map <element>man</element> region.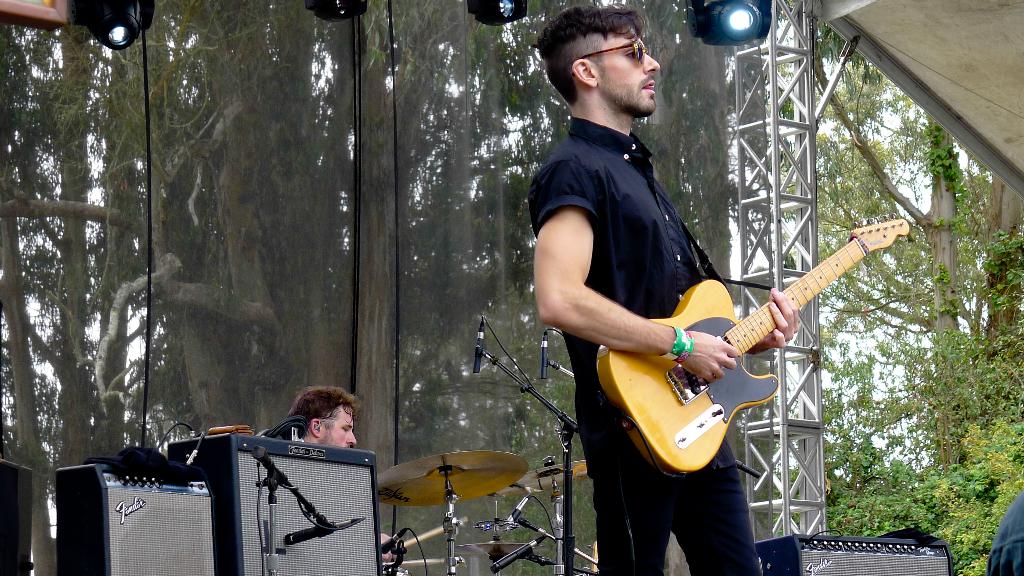
Mapped to x1=278, y1=387, x2=364, y2=450.
